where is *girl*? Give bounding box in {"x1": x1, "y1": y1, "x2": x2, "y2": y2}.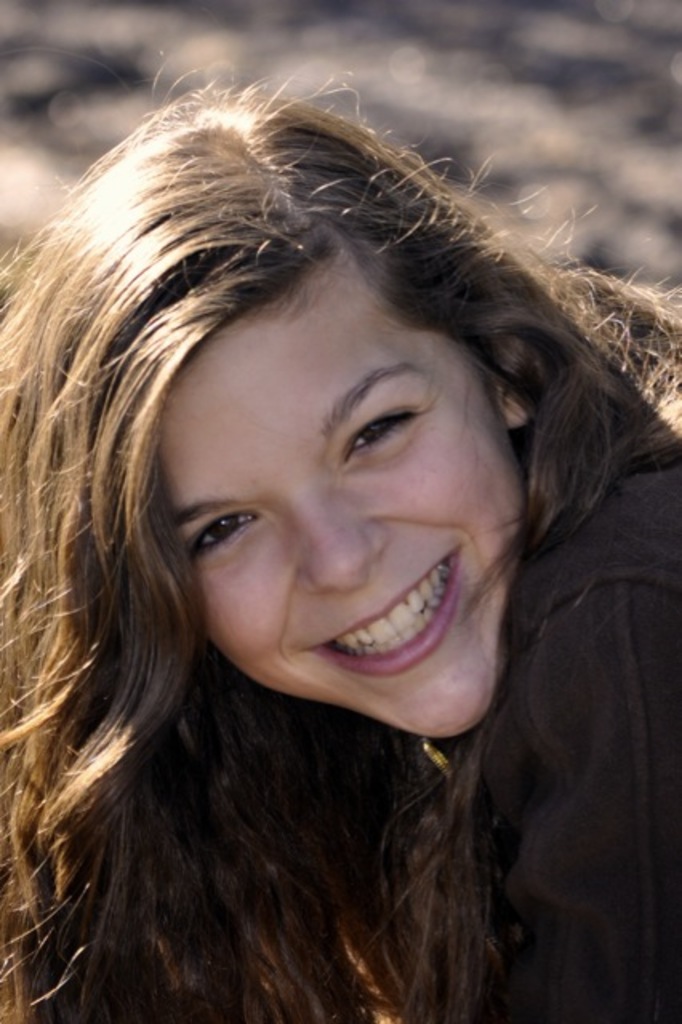
{"x1": 0, "y1": 58, "x2": 680, "y2": 1022}.
